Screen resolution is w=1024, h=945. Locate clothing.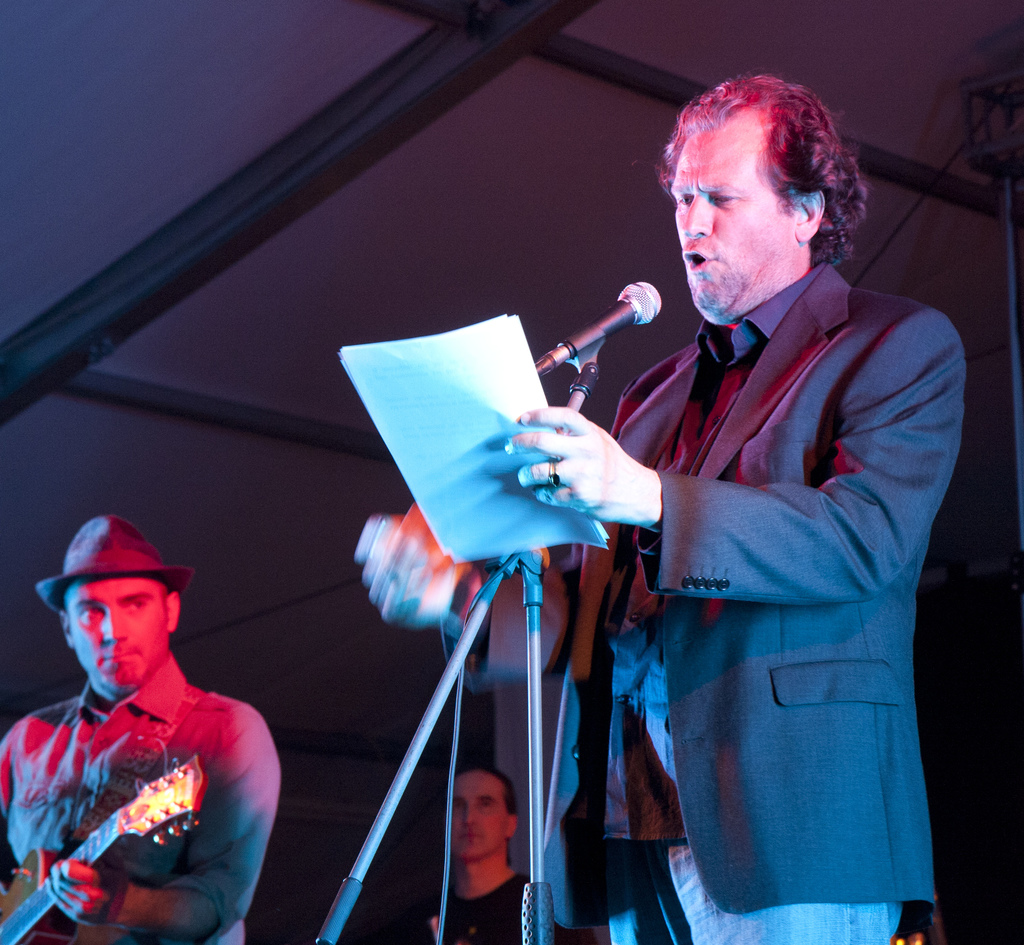
BBox(3, 650, 289, 944).
